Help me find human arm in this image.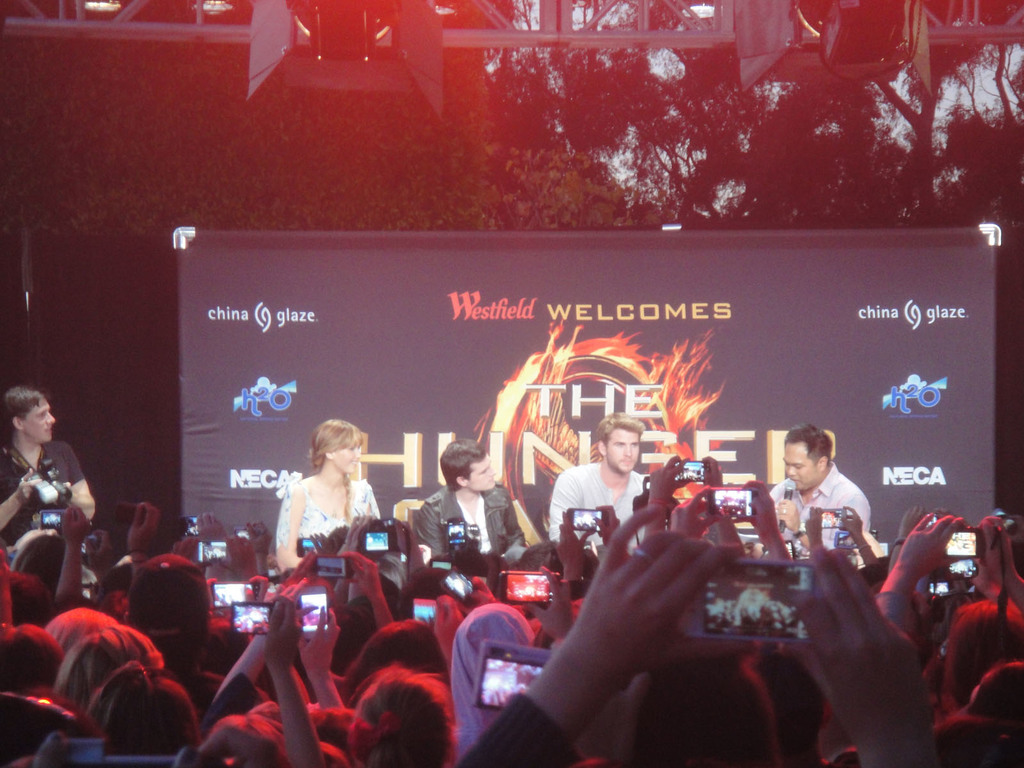
Found it: <bbox>60, 431, 93, 518</bbox>.
